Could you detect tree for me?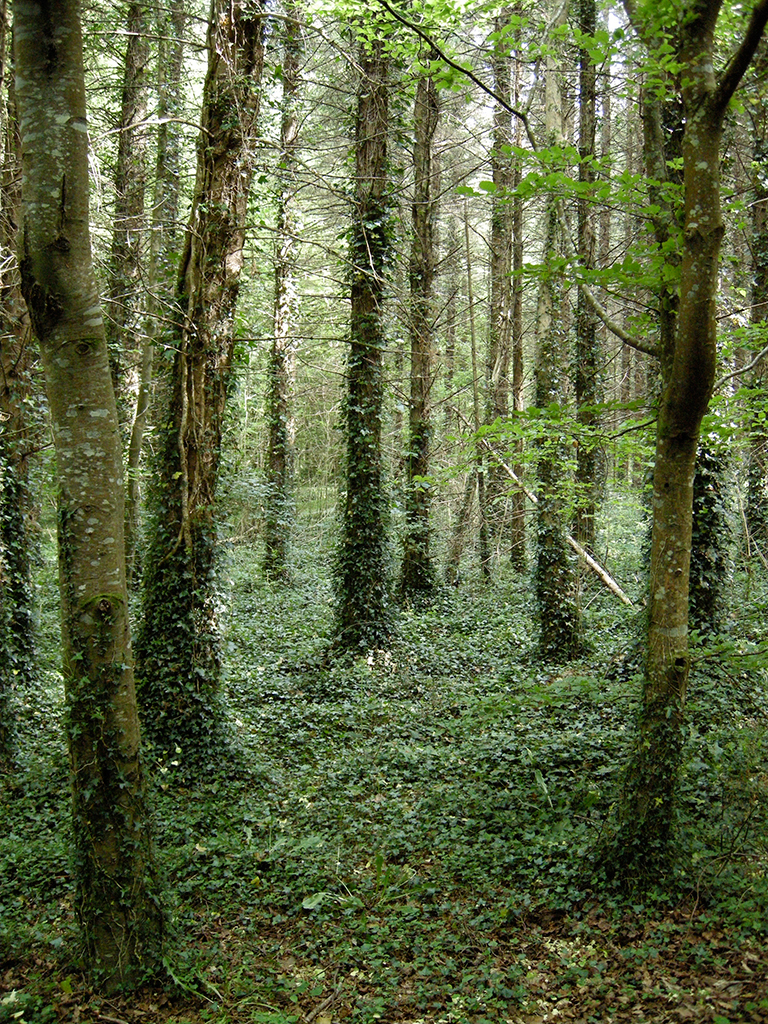
Detection result: Rect(472, 6, 534, 582).
